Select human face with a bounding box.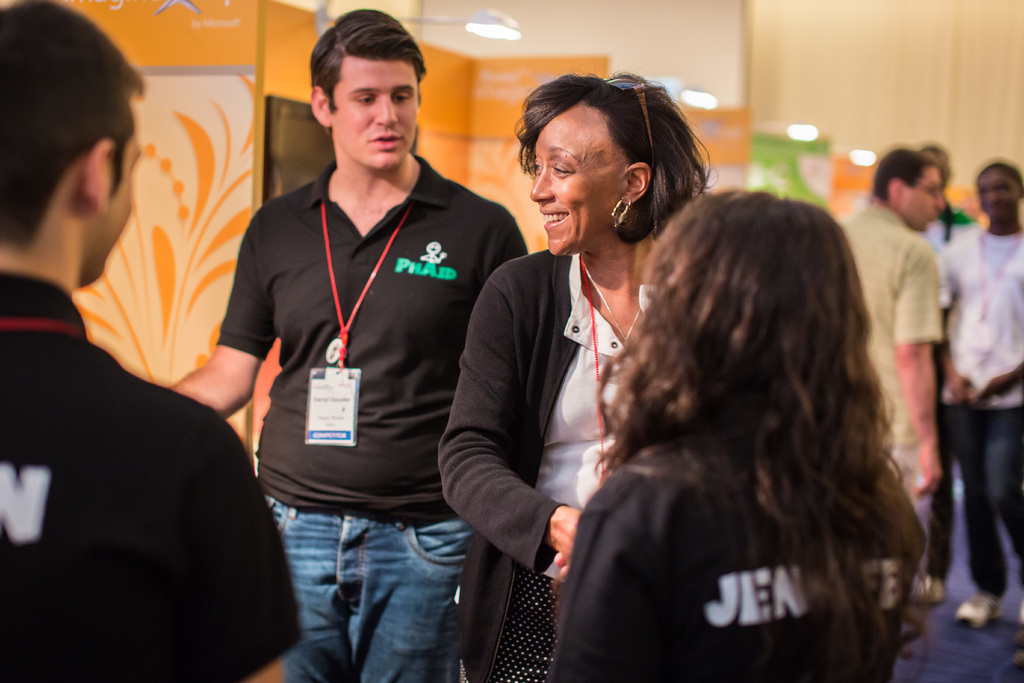
Rect(897, 165, 943, 234).
